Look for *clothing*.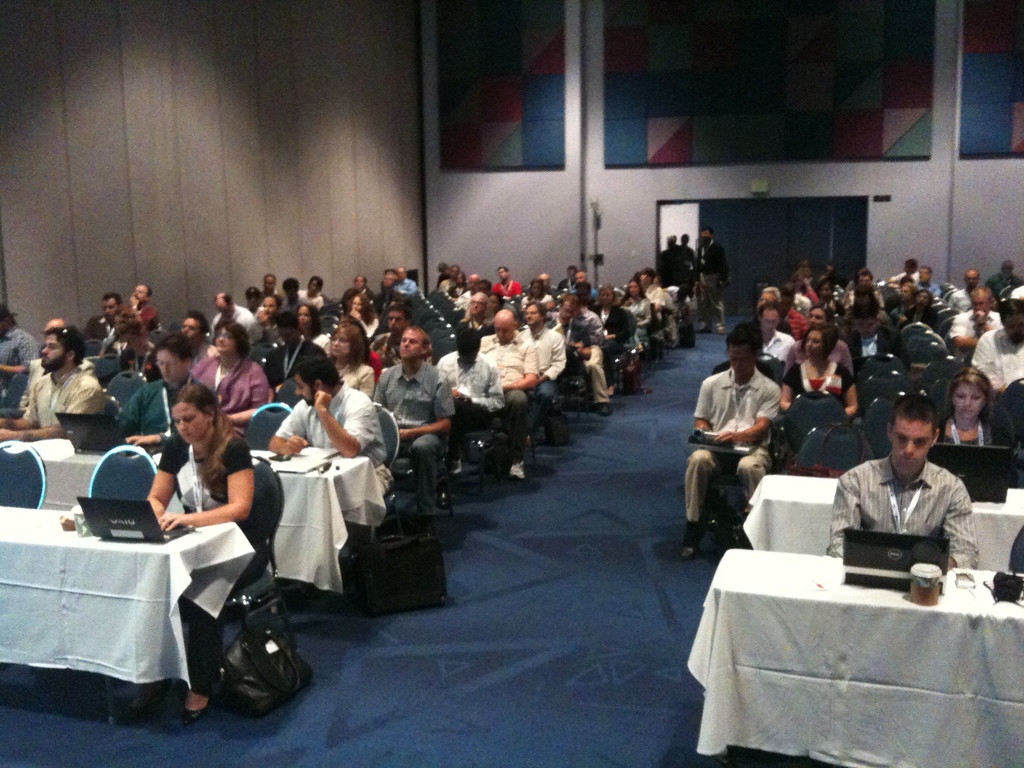
Found: (x1=847, y1=328, x2=893, y2=352).
